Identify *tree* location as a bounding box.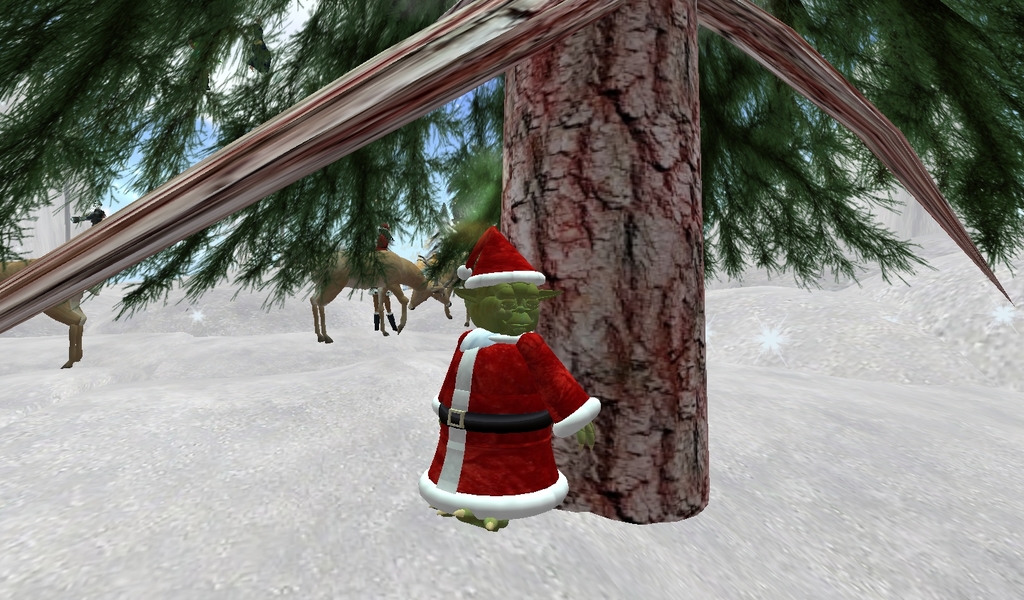
left=0, top=0, right=1023, bottom=525.
